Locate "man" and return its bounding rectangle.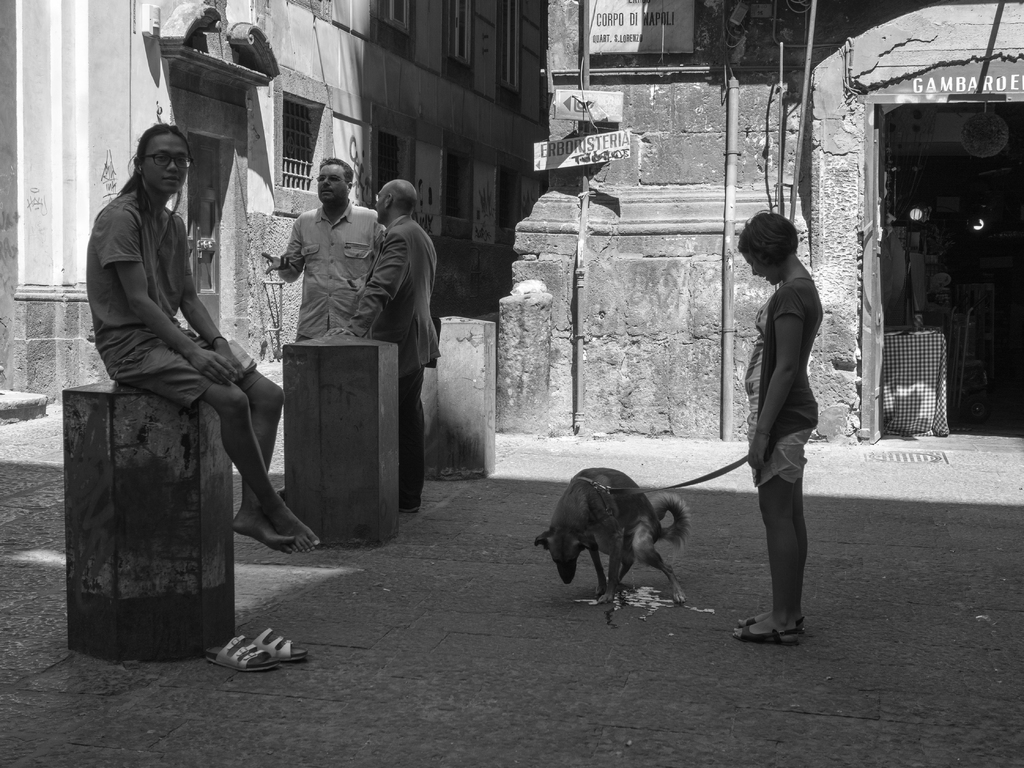
[left=319, top=176, right=440, bottom=511].
